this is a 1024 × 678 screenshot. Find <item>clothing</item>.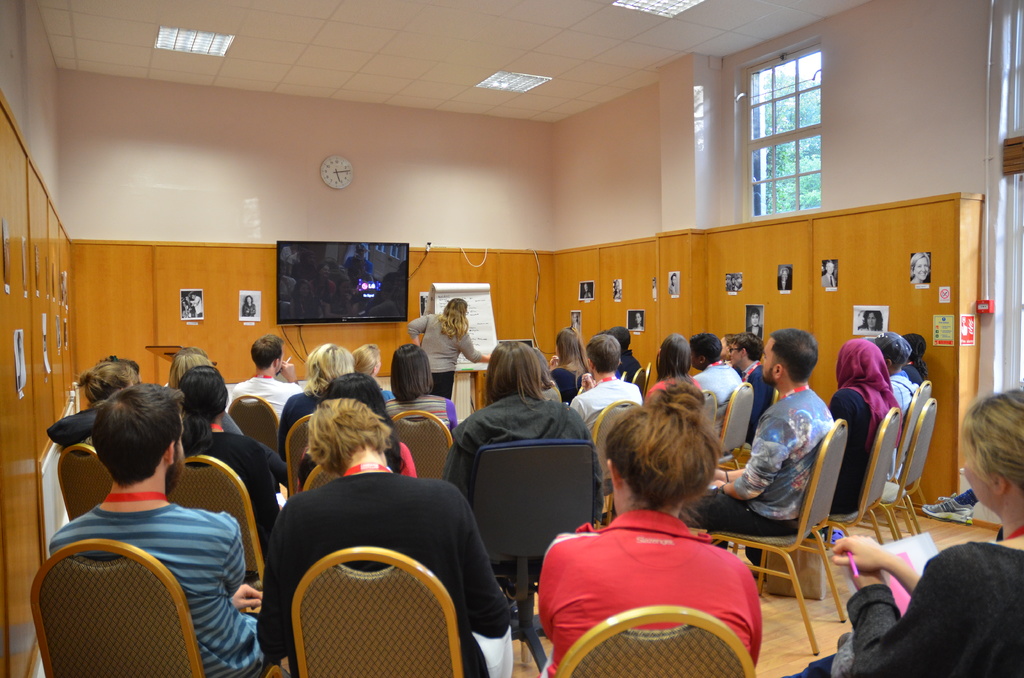
Bounding box: select_region(406, 310, 480, 392).
